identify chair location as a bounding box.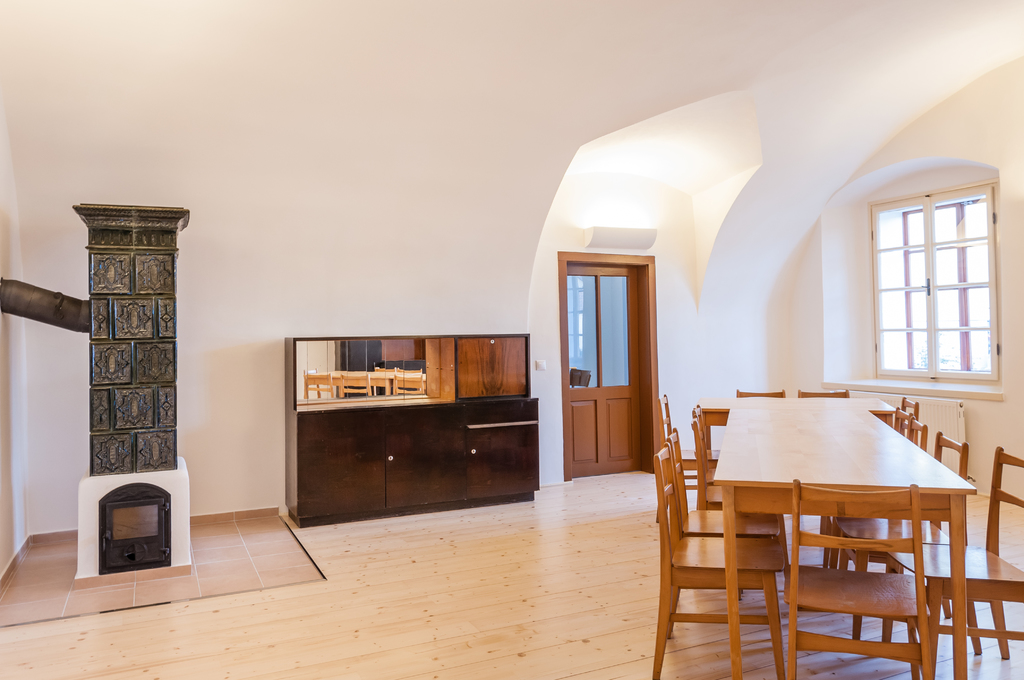
(left=648, top=446, right=785, bottom=679).
